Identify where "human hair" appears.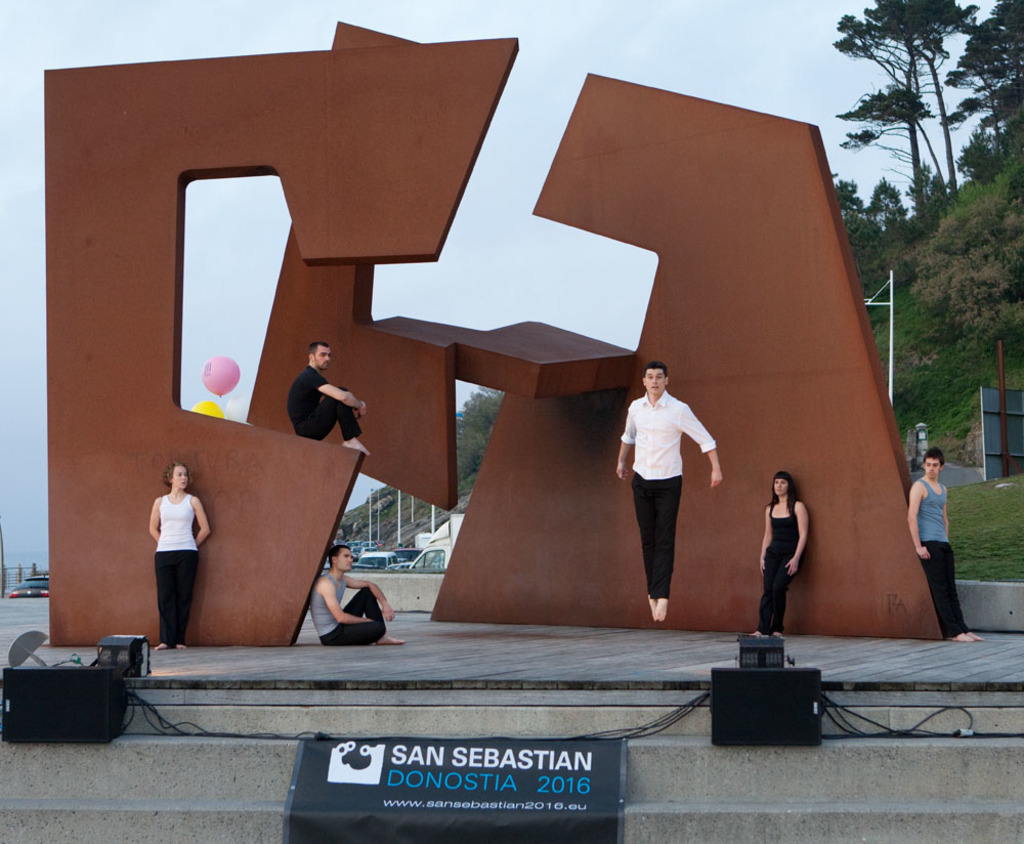
Appears at bbox=[769, 468, 790, 516].
